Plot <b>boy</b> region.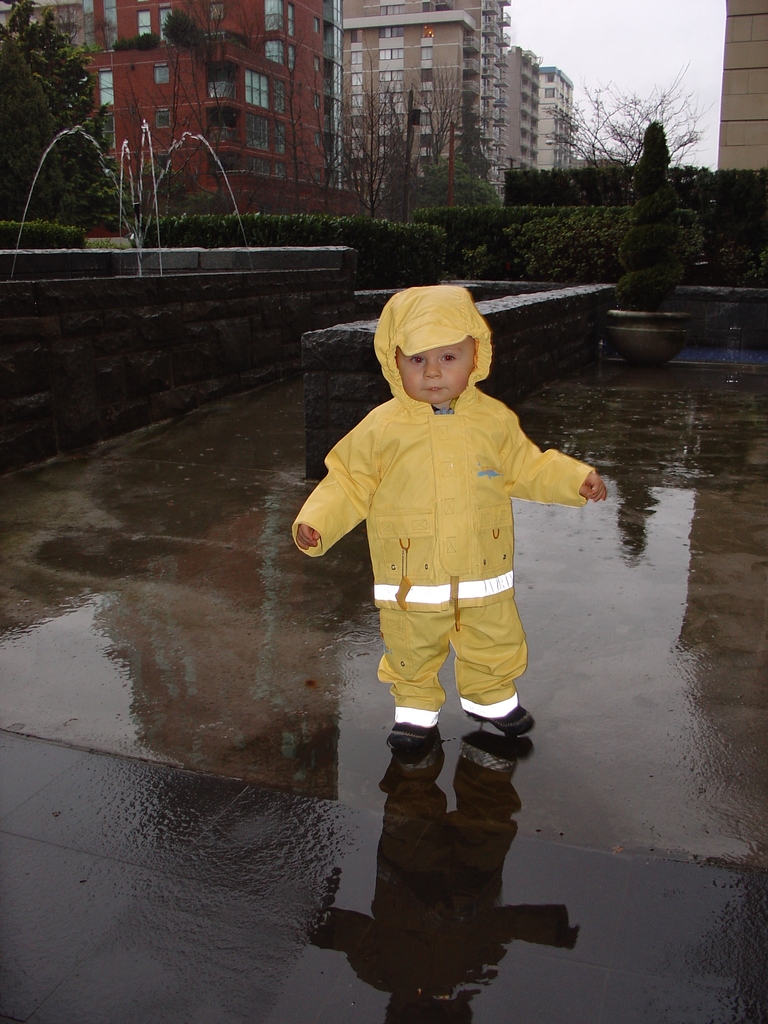
Plotted at <region>291, 282, 607, 764</region>.
